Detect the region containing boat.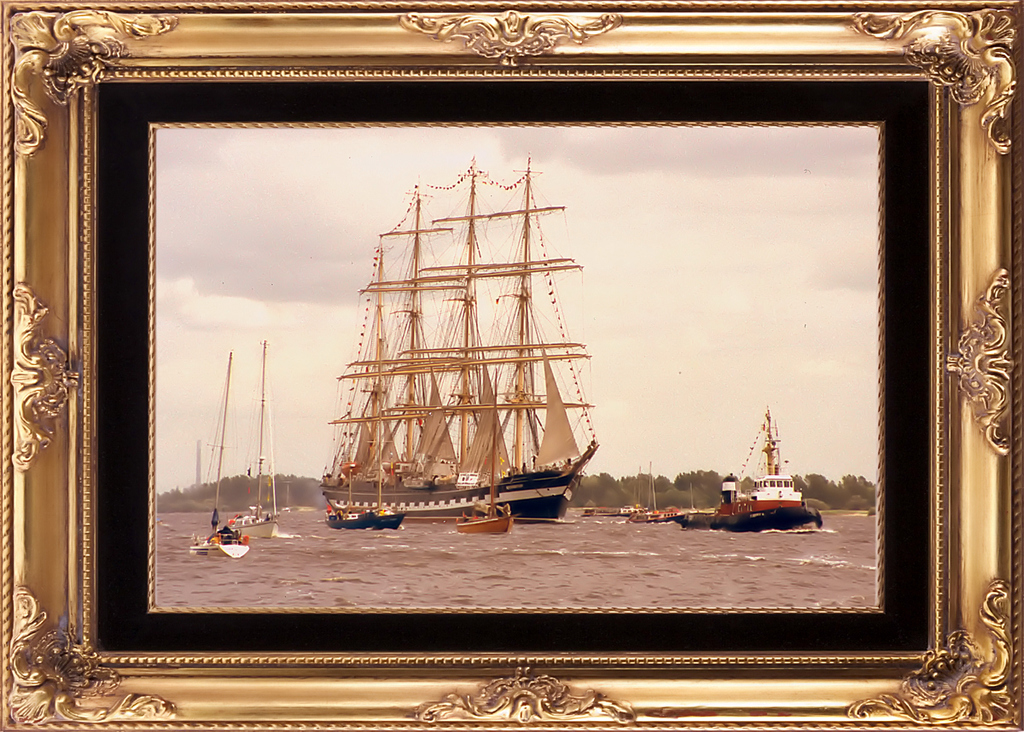
x1=707, y1=414, x2=833, y2=548.
